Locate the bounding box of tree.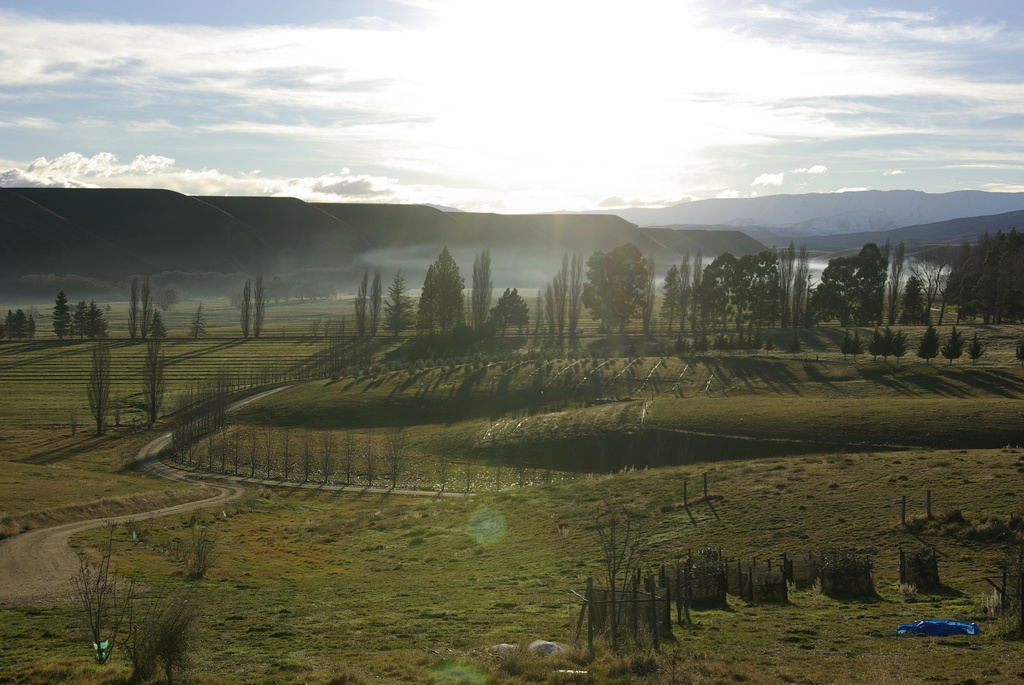
Bounding box: 569 250 582 331.
